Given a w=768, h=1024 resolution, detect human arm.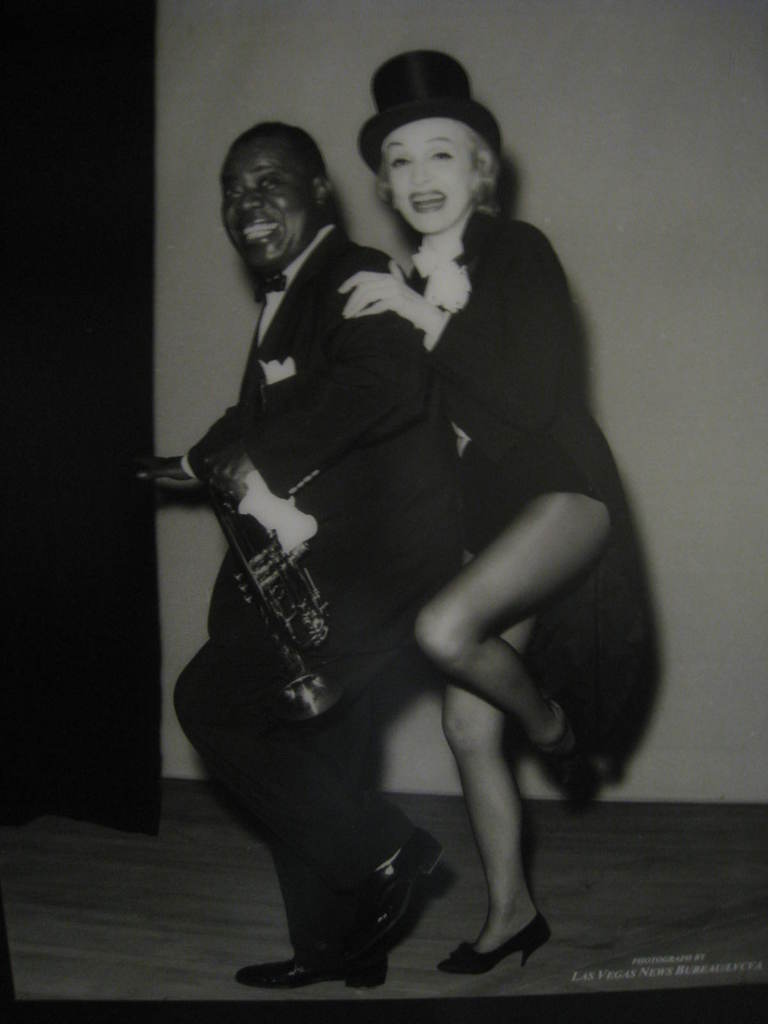
left=332, top=218, right=579, bottom=440.
